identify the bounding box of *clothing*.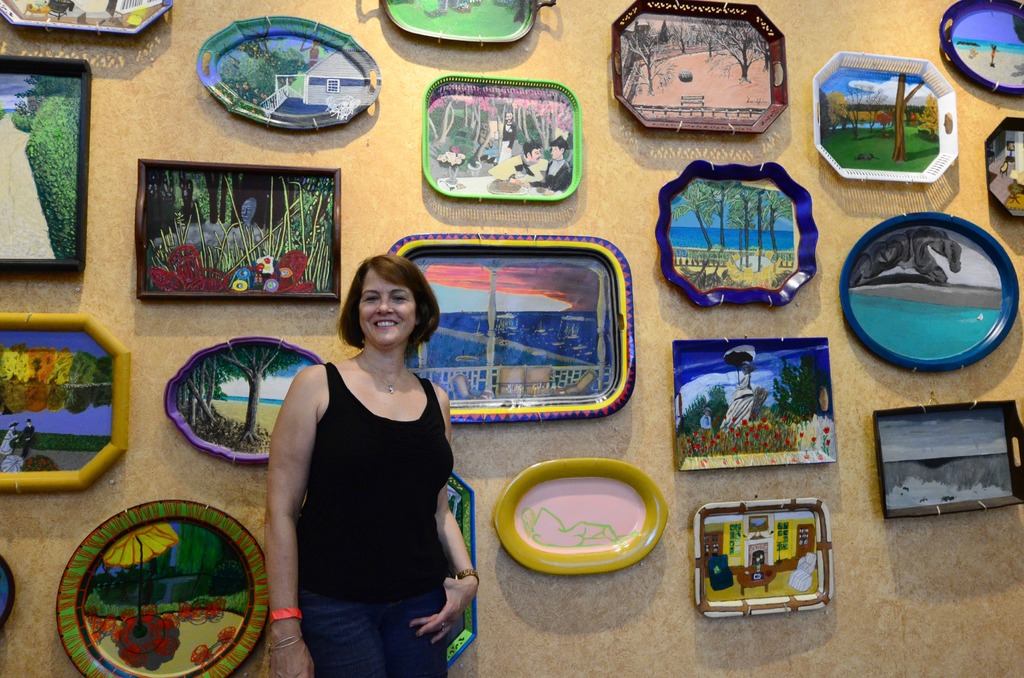
left=702, top=415, right=710, bottom=429.
